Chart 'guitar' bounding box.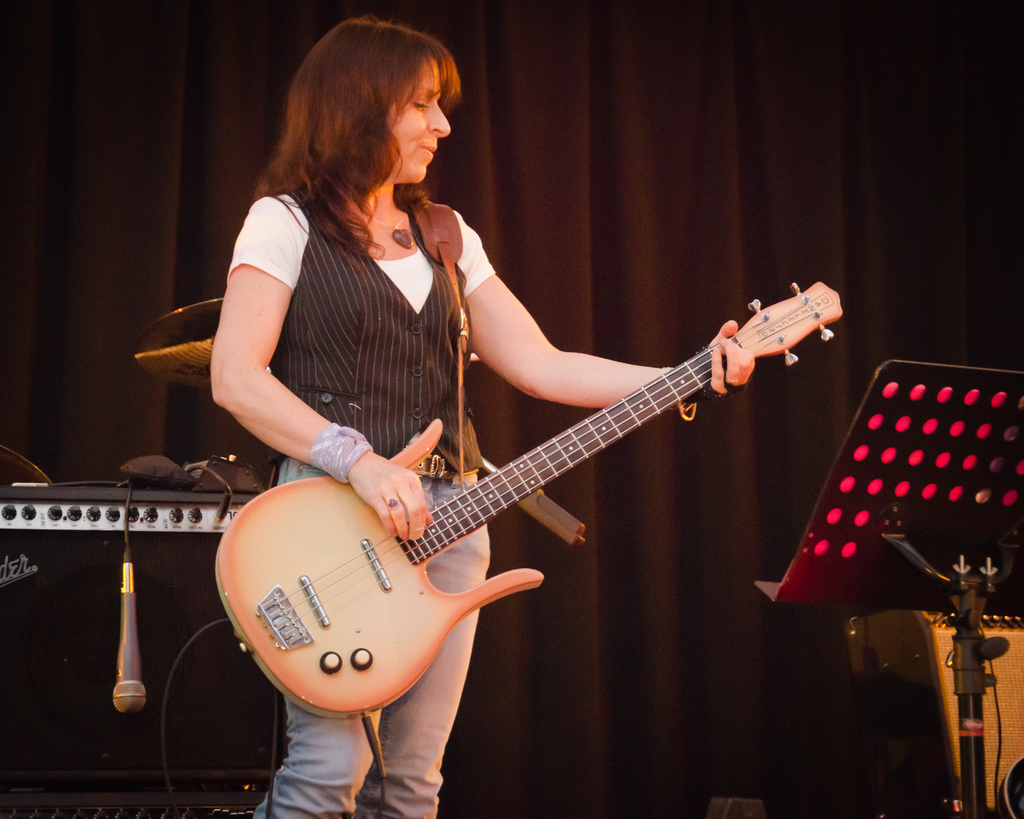
Charted: crop(189, 271, 839, 744).
